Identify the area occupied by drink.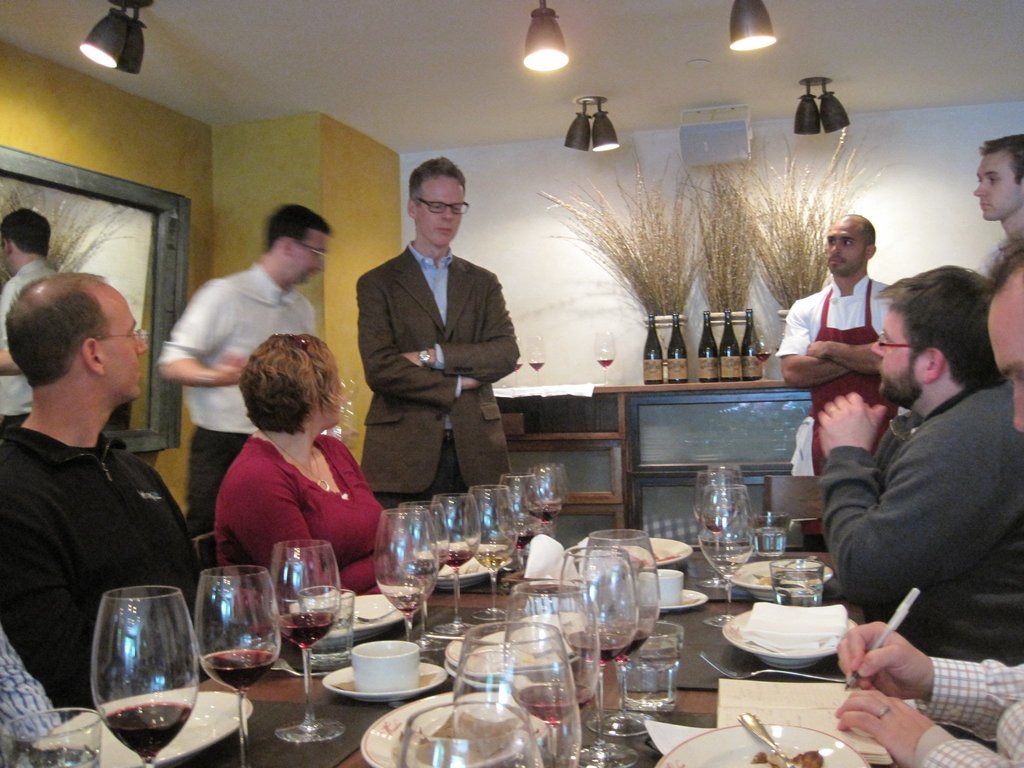
Area: <box>567,629,627,661</box>.
